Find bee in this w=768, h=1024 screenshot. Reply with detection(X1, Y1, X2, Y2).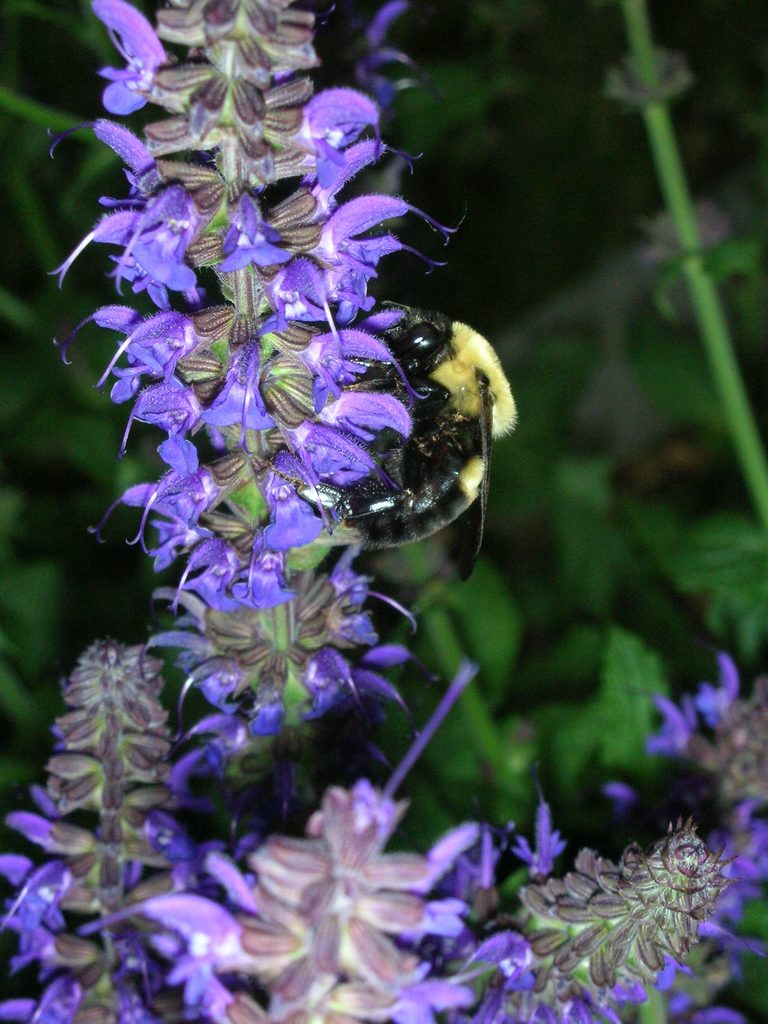
detection(273, 278, 511, 576).
